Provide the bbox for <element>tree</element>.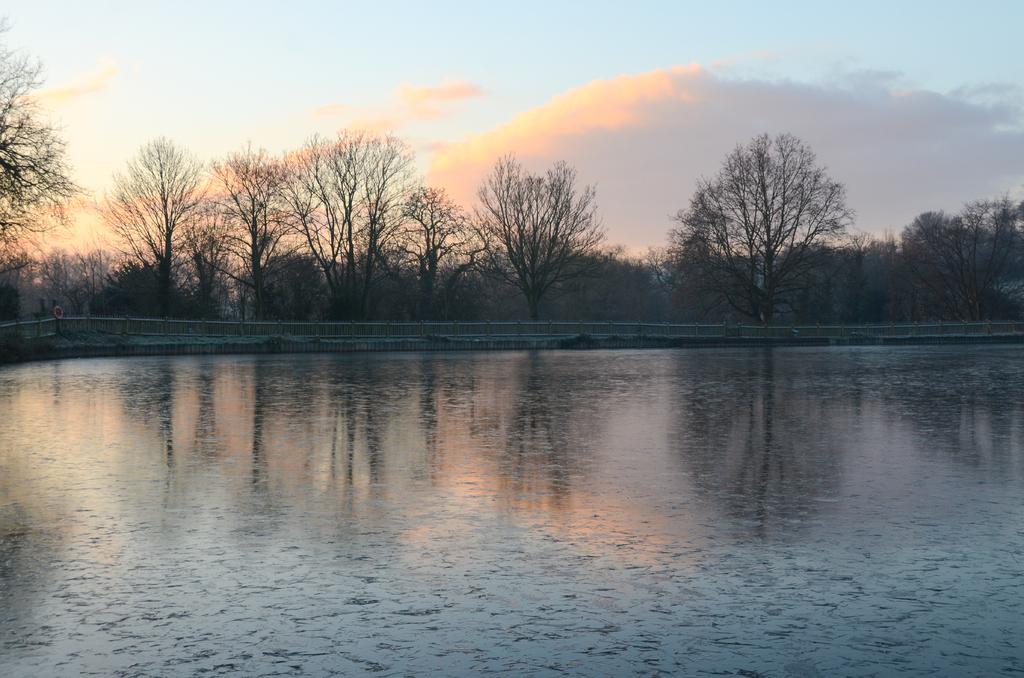
<box>0,6,81,291</box>.
